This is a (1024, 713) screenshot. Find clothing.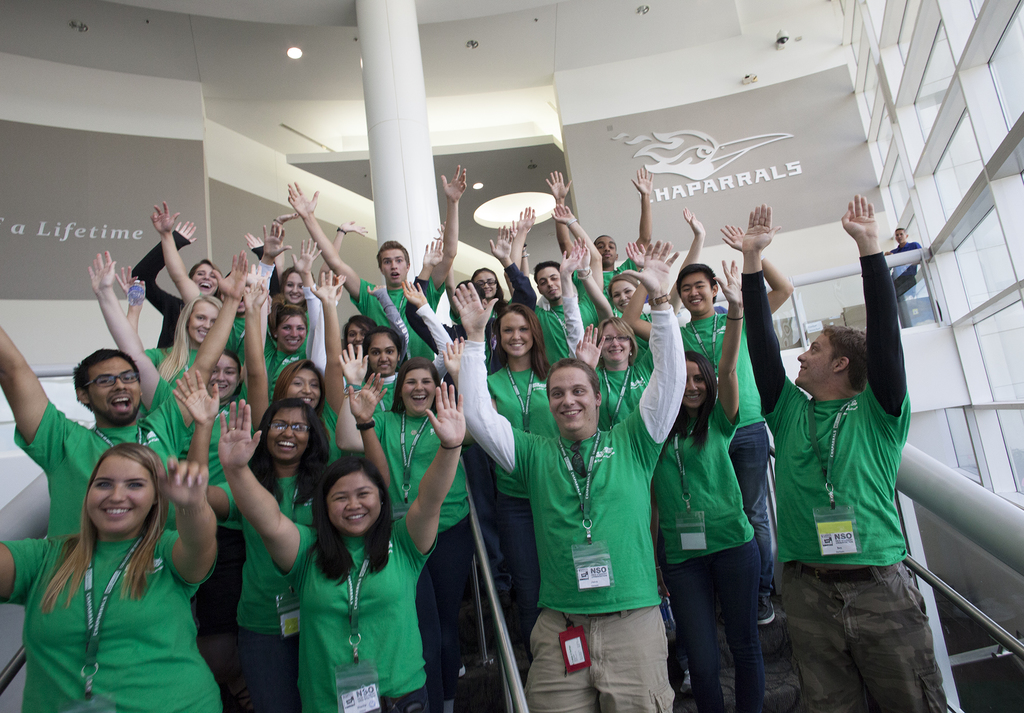
Bounding box: pyautogui.locateOnScreen(279, 506, 428, 697).
